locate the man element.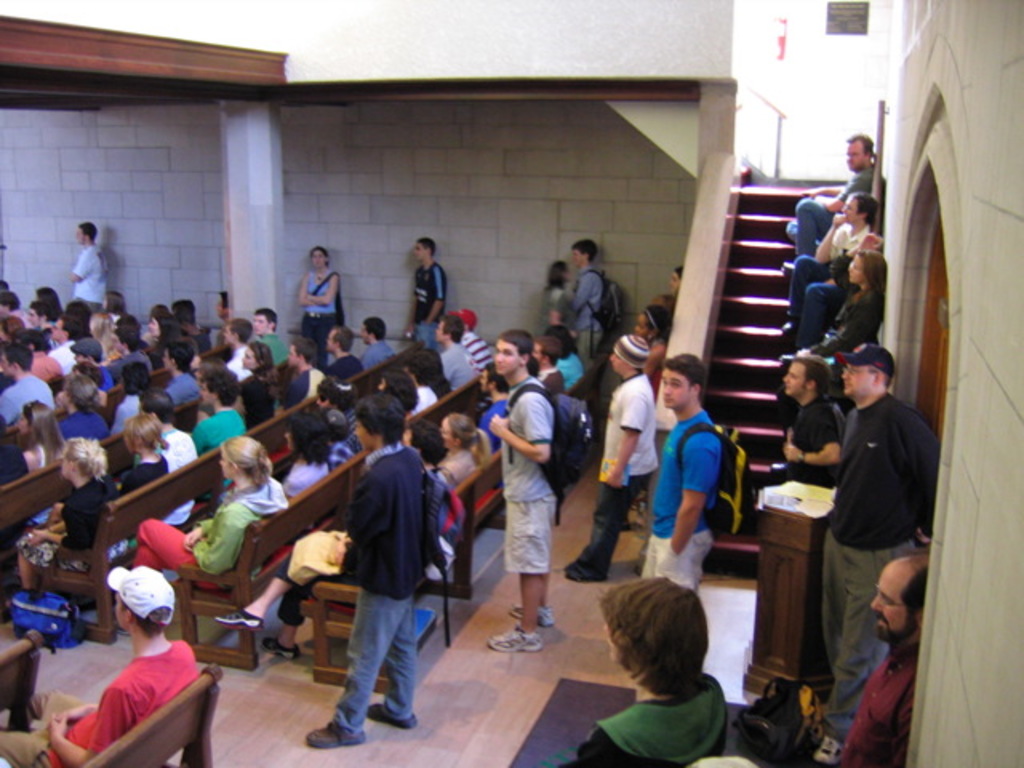
Element bbox: 411,235,453,339.
